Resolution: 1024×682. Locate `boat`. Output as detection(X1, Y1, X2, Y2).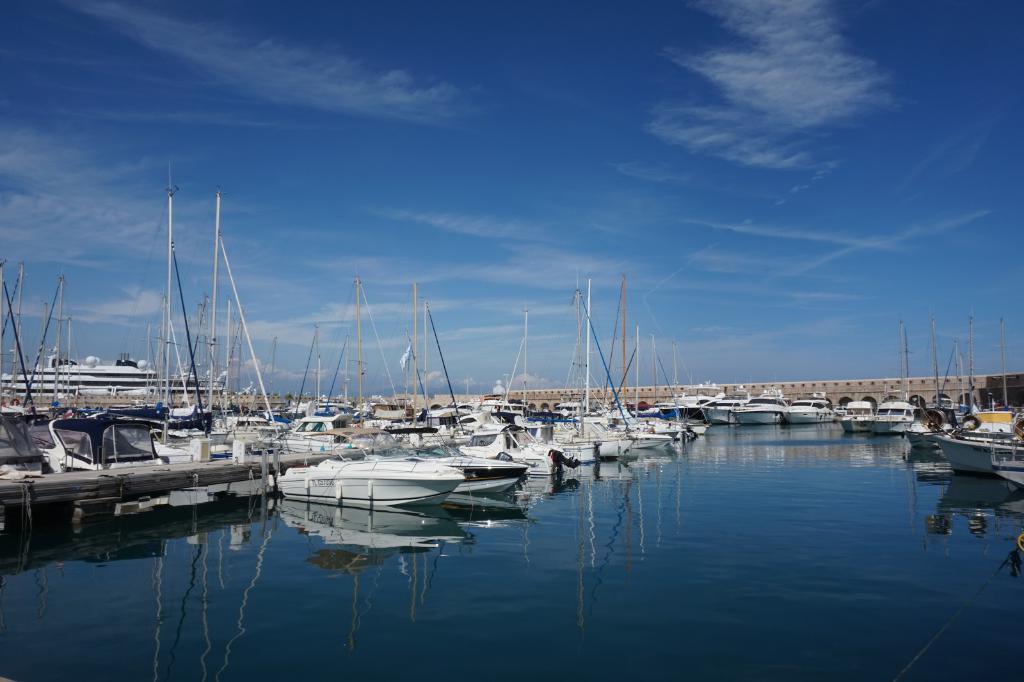
detection(0, 263, 246, 408).
